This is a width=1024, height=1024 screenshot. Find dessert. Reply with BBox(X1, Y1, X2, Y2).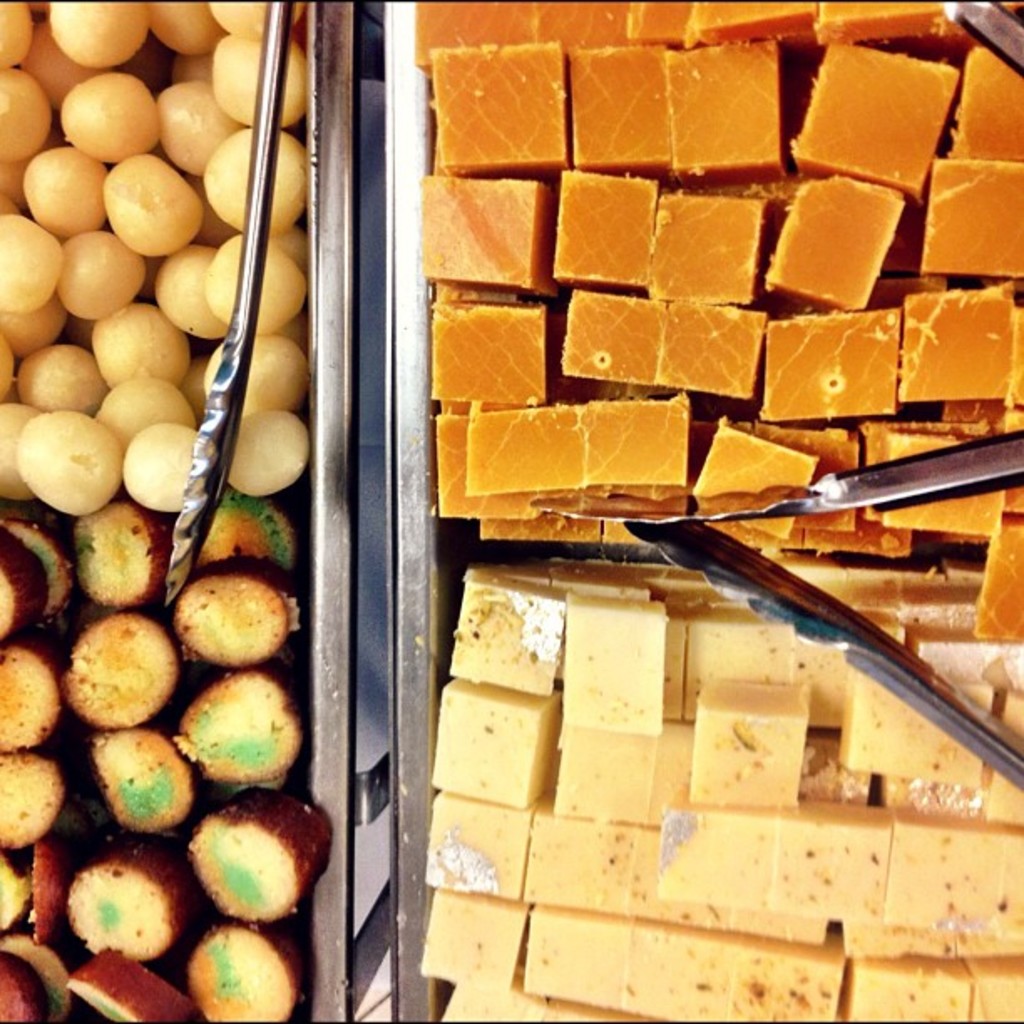
BBox(69, 64, 156, 164).
